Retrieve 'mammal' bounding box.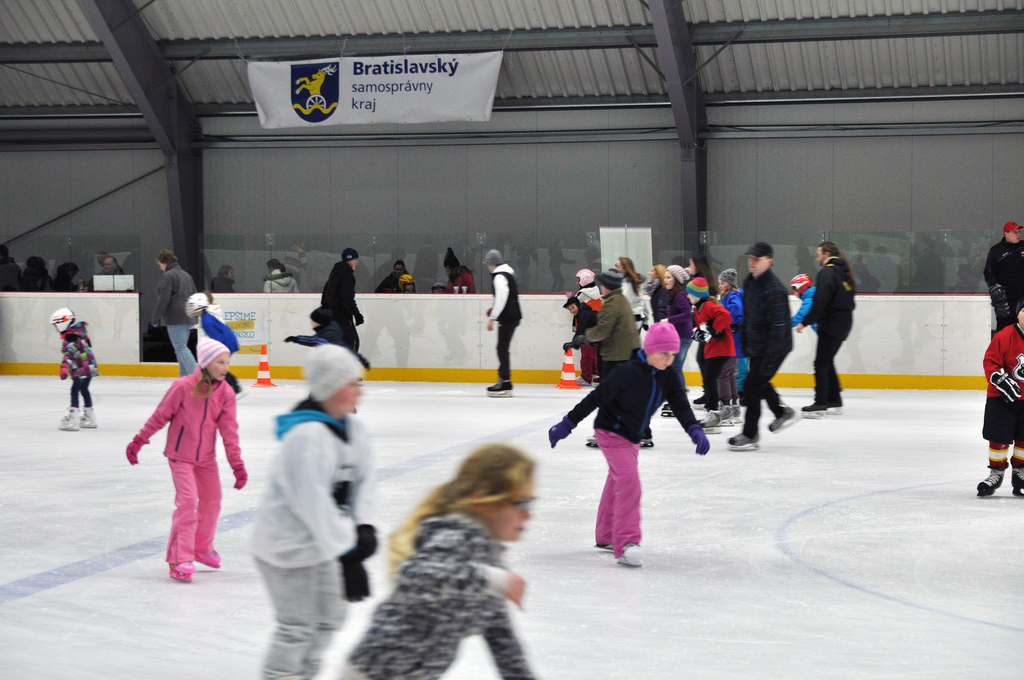
Bounding box: {"left": 0, "top": 242, "right": 27, "bottom": 289}.
